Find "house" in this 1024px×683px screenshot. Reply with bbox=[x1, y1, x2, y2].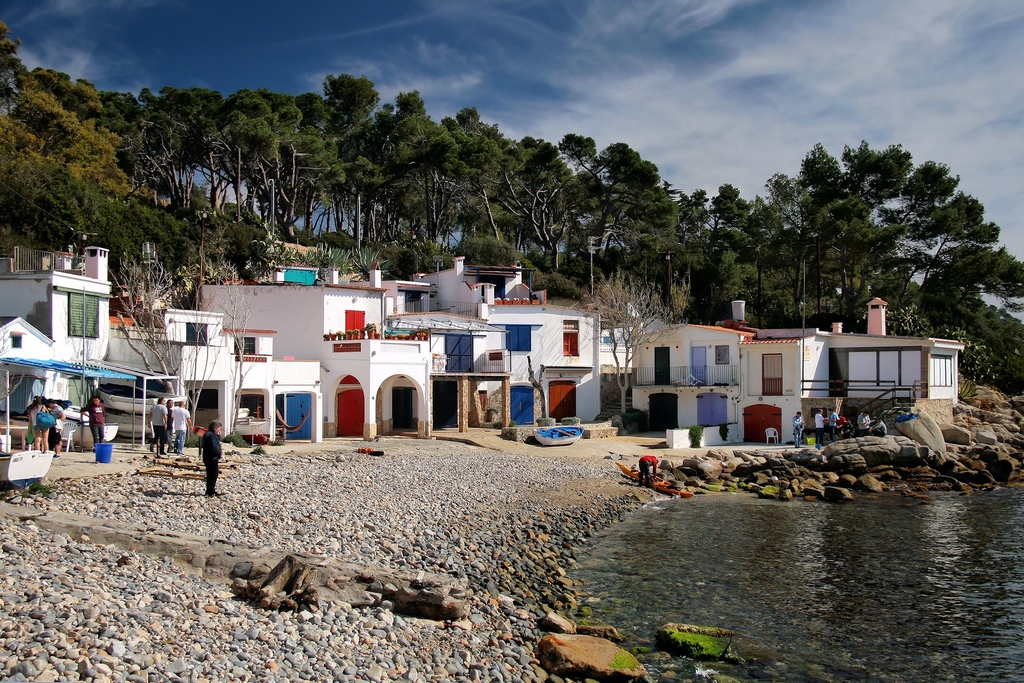
bbox=[413, 256, 603, 427].
